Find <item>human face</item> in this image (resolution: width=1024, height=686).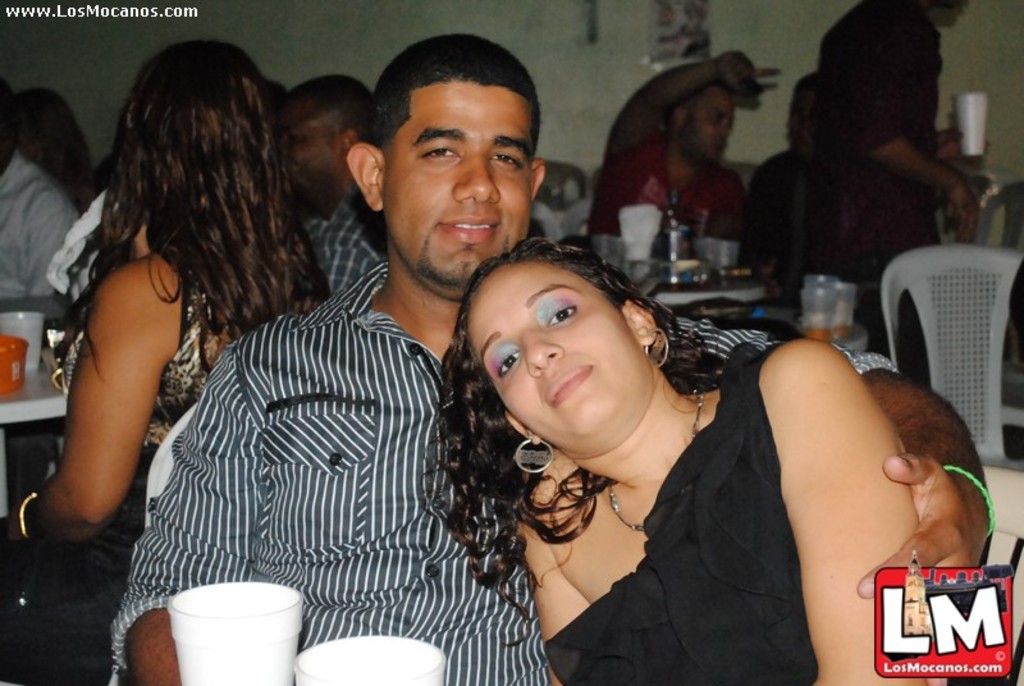
[289, 100, 349, 195].
